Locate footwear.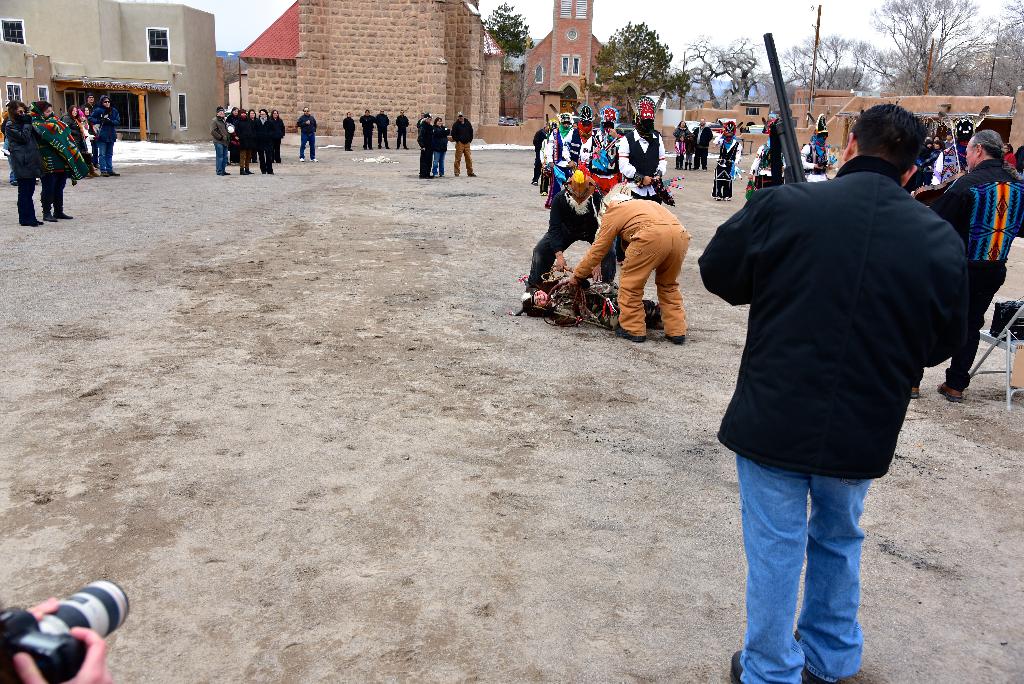
Bounding box: box=[454, 172, 460, 177].
